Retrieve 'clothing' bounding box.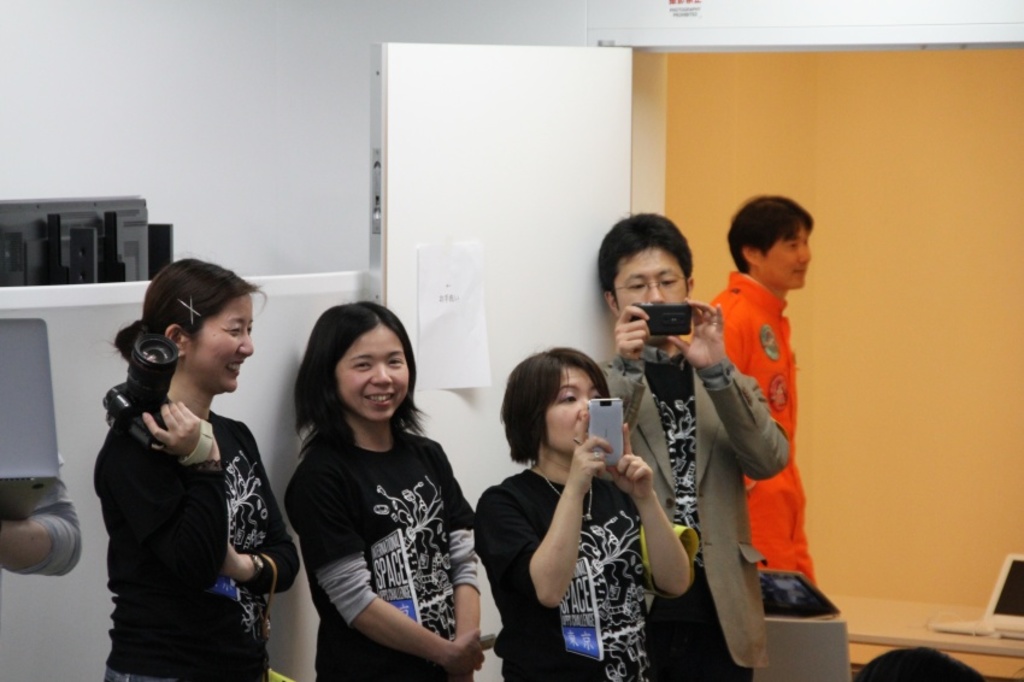
Bounding box: bbox(284, 388, 483, 669).
